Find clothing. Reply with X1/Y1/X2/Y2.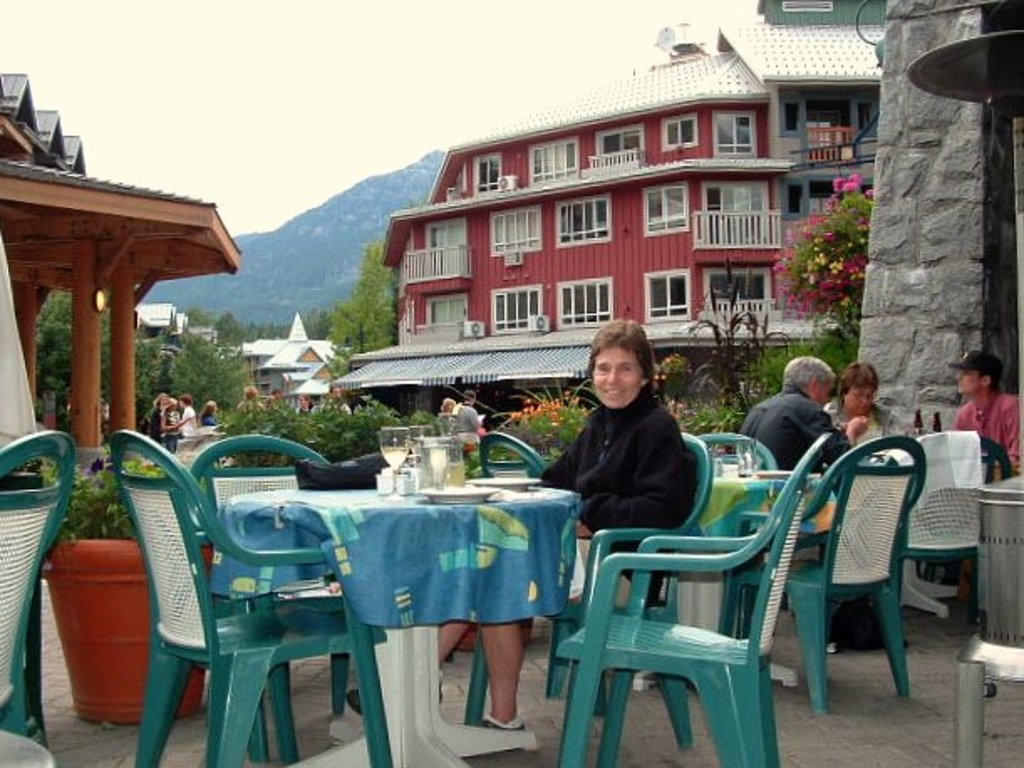
818/396/902/451.
